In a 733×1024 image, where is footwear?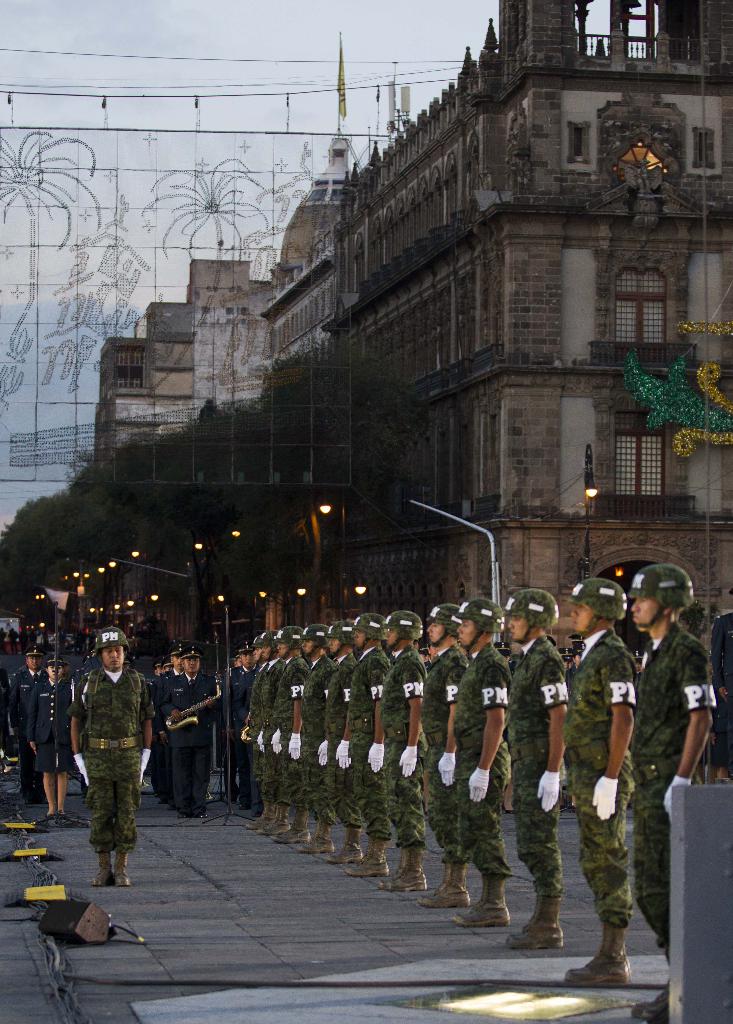
rect(560, 919, 615, 979).
